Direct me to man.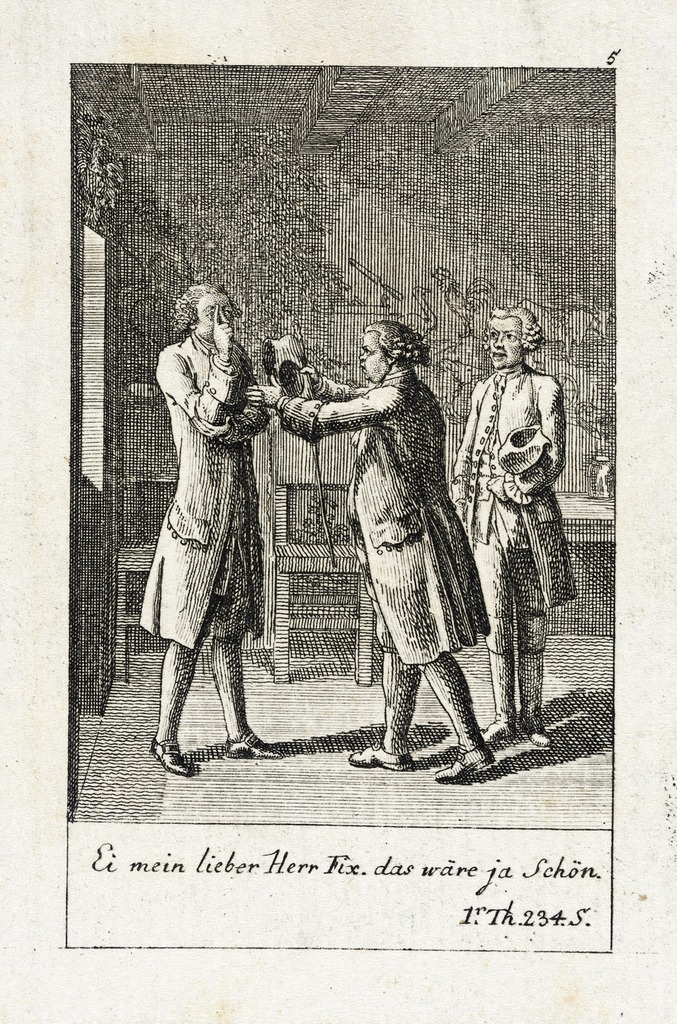
Direction: {"left": 459, "top": 288, "right": 592, "bottom": 771}.
